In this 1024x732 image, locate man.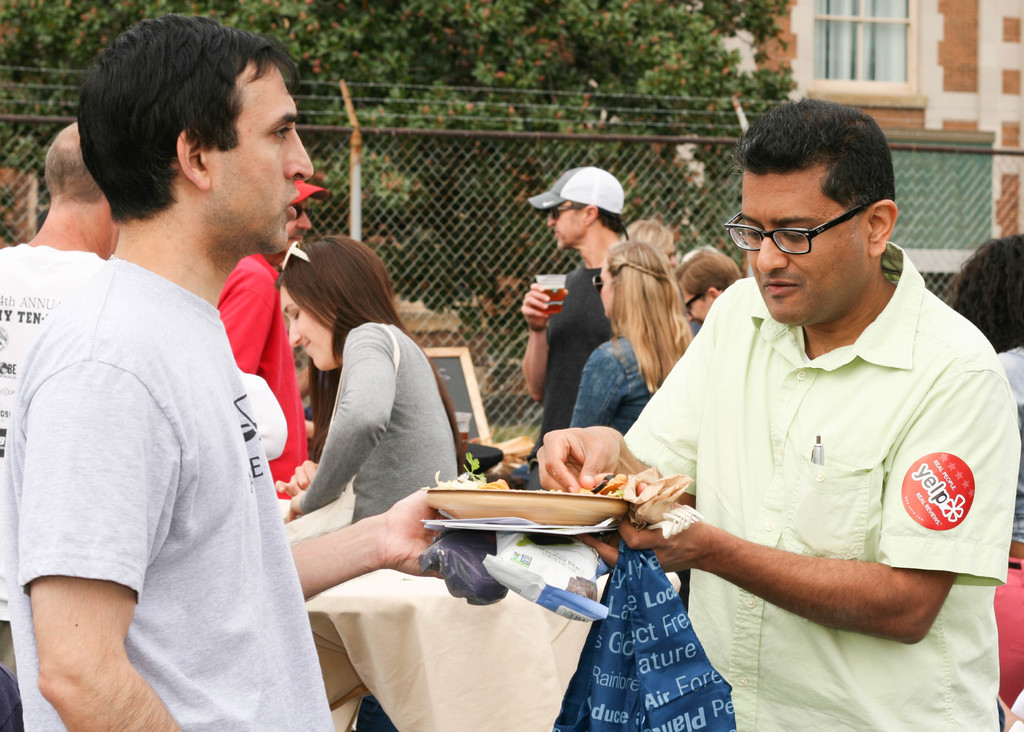
Bounding box: x1=536, y1=98, x2=1023, y2=731.
